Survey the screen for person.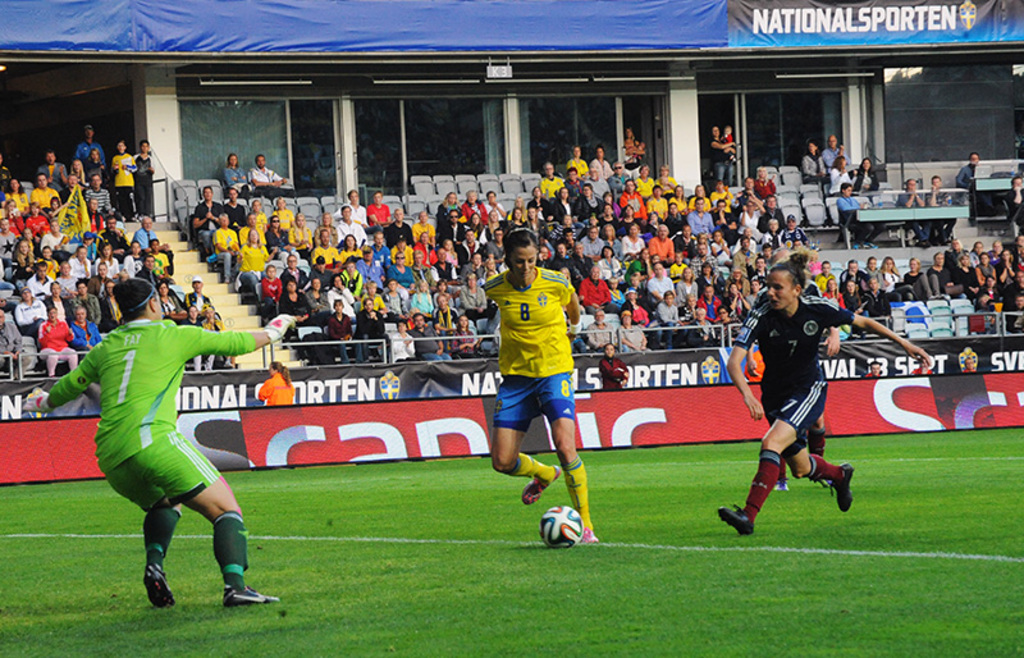
Survey found: <region>954, 147, 983, 188</region>.
